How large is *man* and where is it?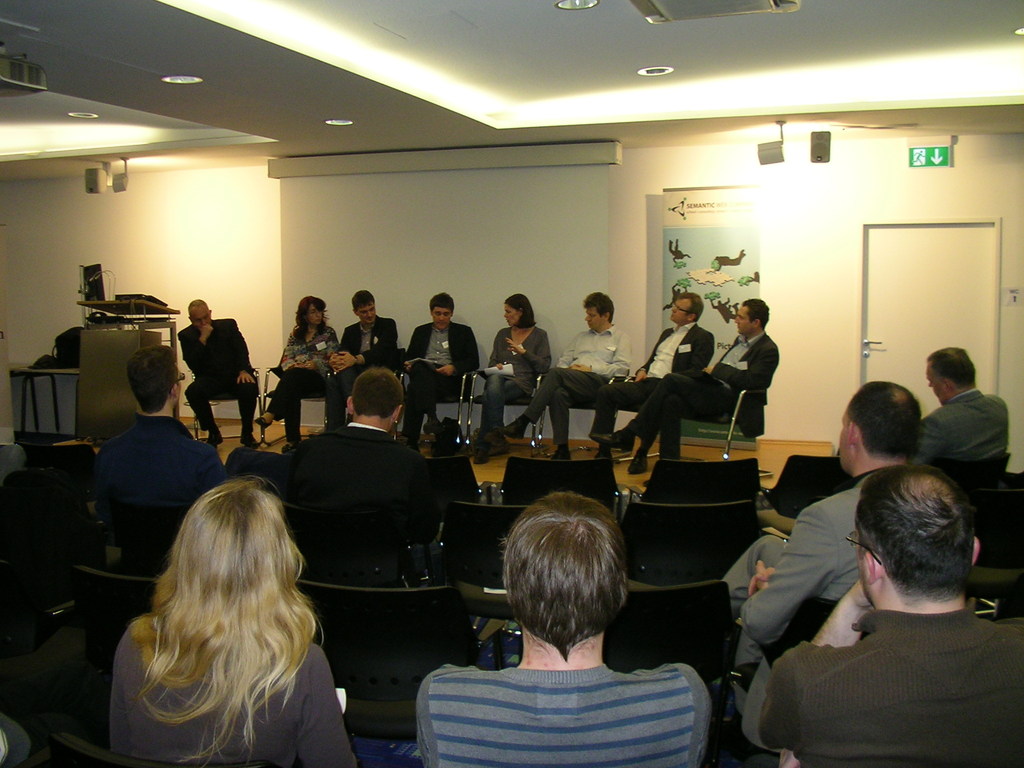
Bounding box: [902, 349, 1007, 468].
